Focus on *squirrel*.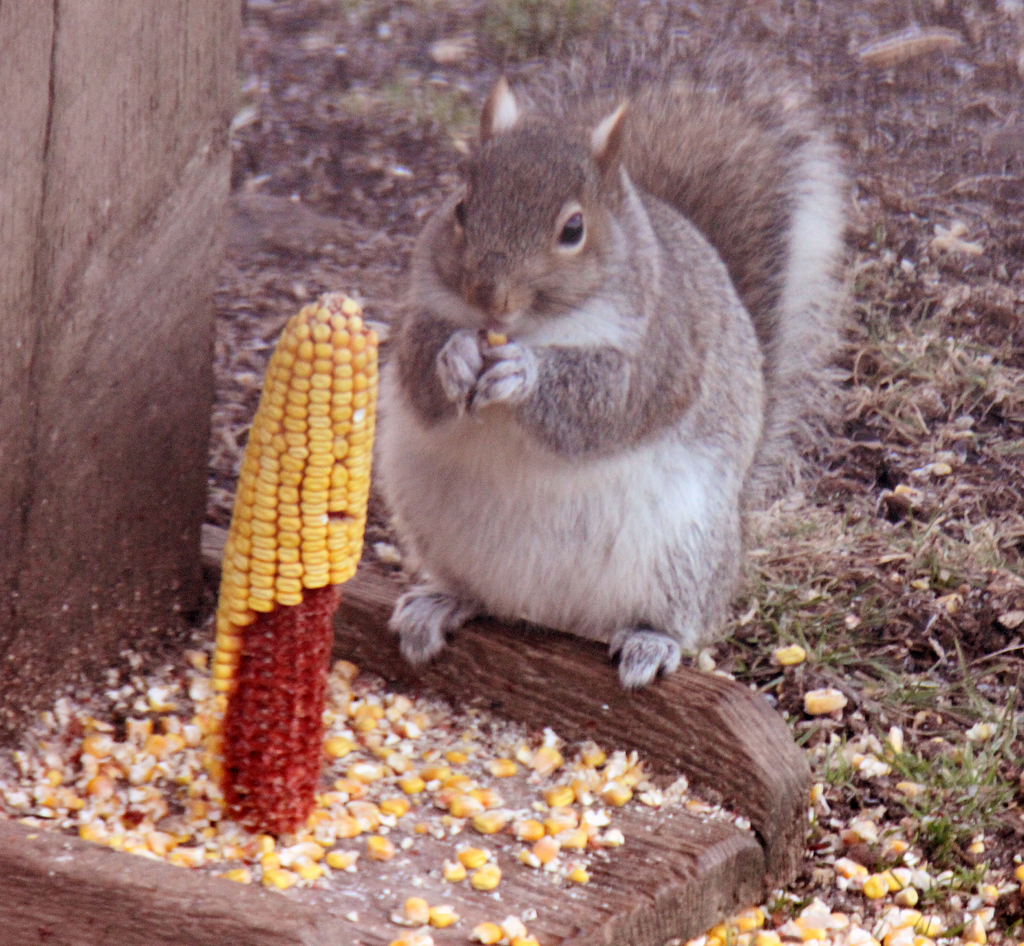
Focused at [374, 34, 838, 671].
